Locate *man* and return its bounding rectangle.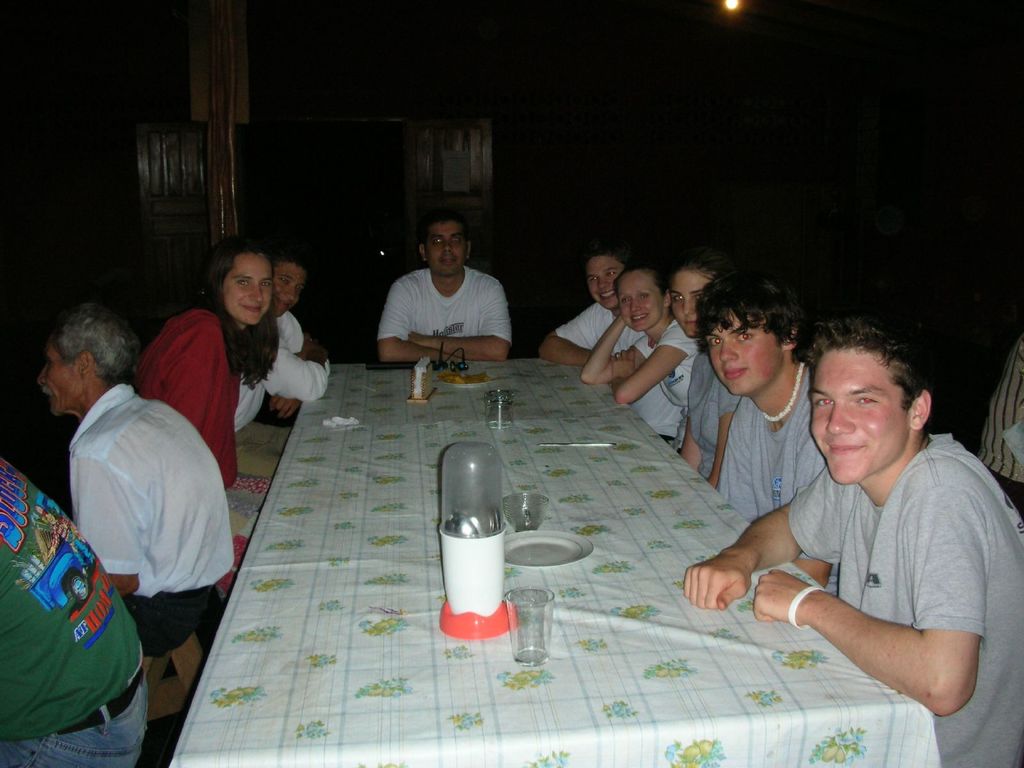
{"x1": 36, "y1": 299, "x2": 236, "y2": 655}.
